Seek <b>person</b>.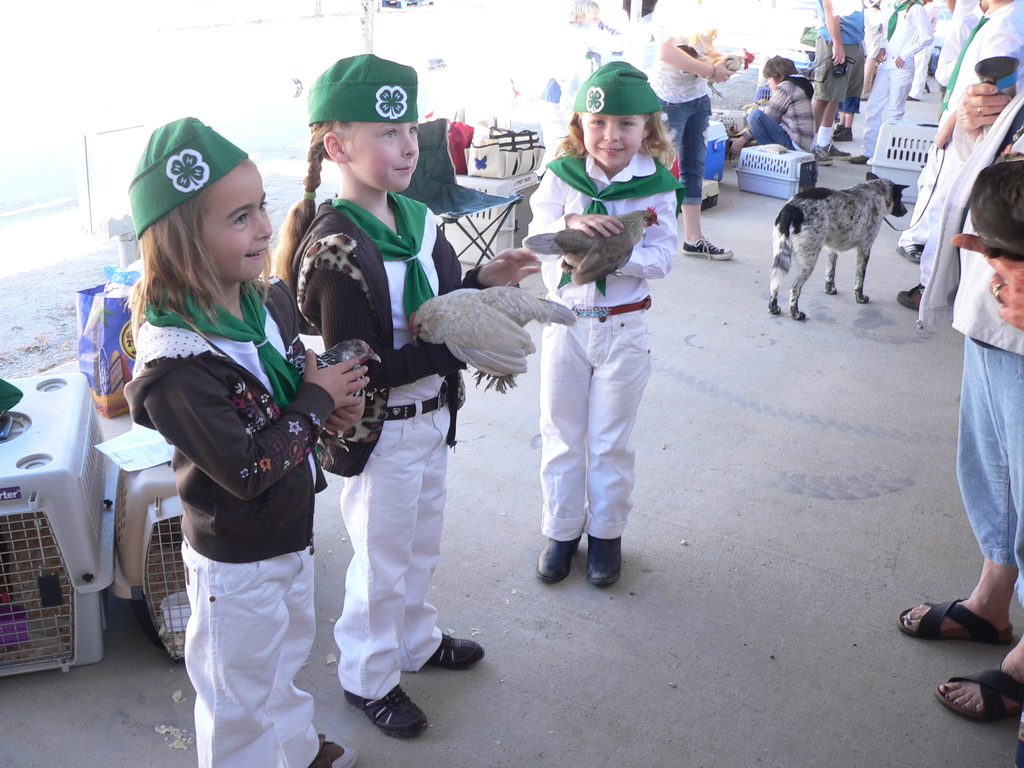
<region>744, 51, 819, 152</region>.
